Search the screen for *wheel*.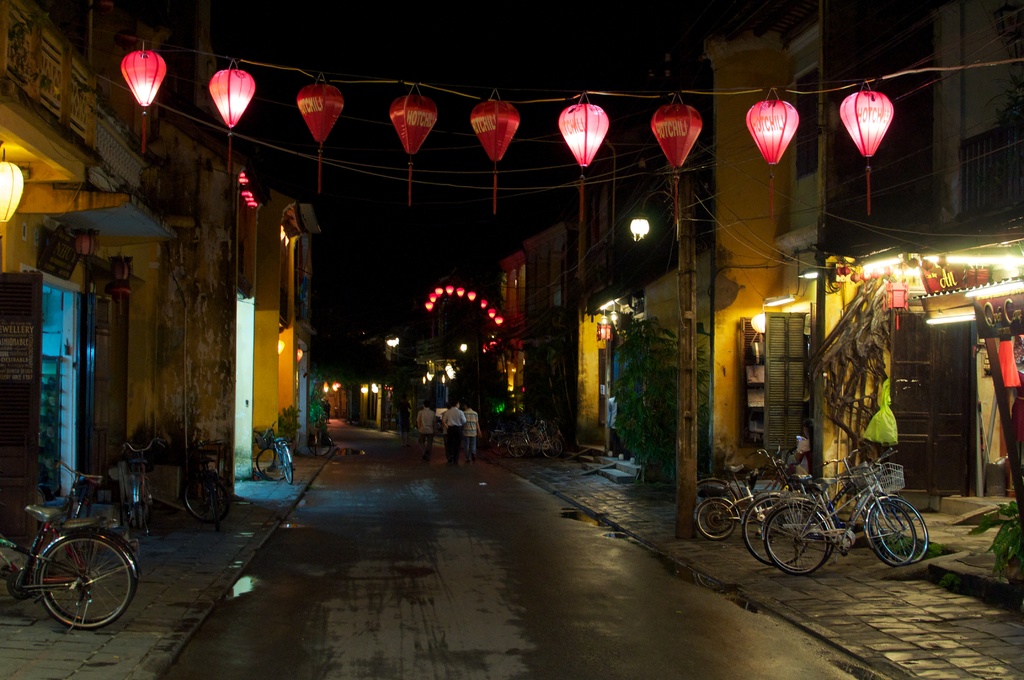
Found at BBox(212, 497, 221, 533).
